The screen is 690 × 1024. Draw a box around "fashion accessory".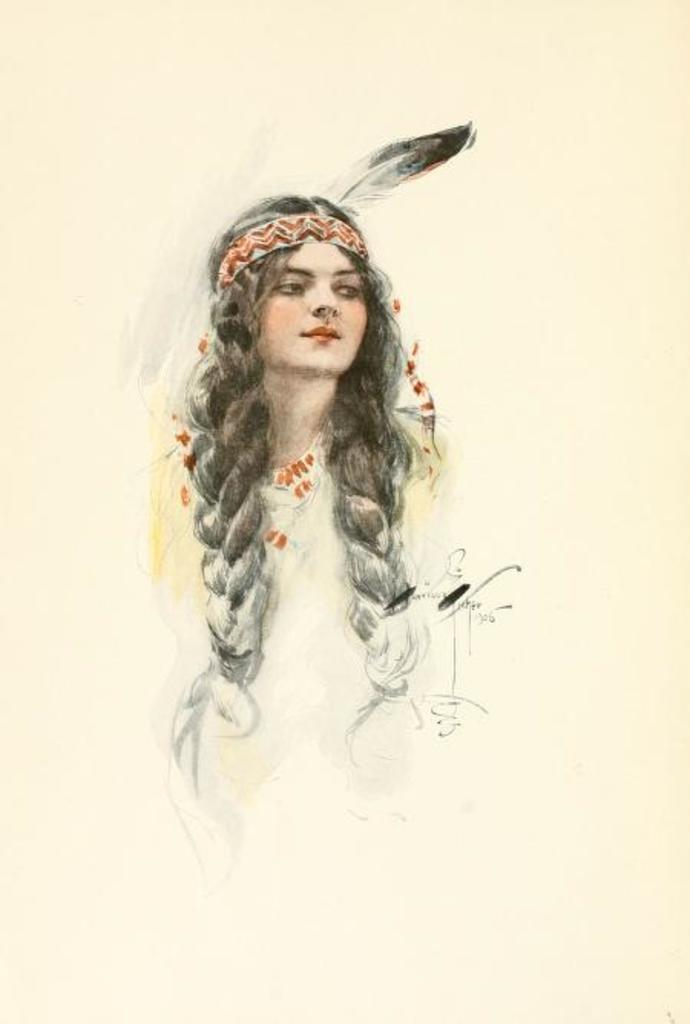
379 681 409 699.
